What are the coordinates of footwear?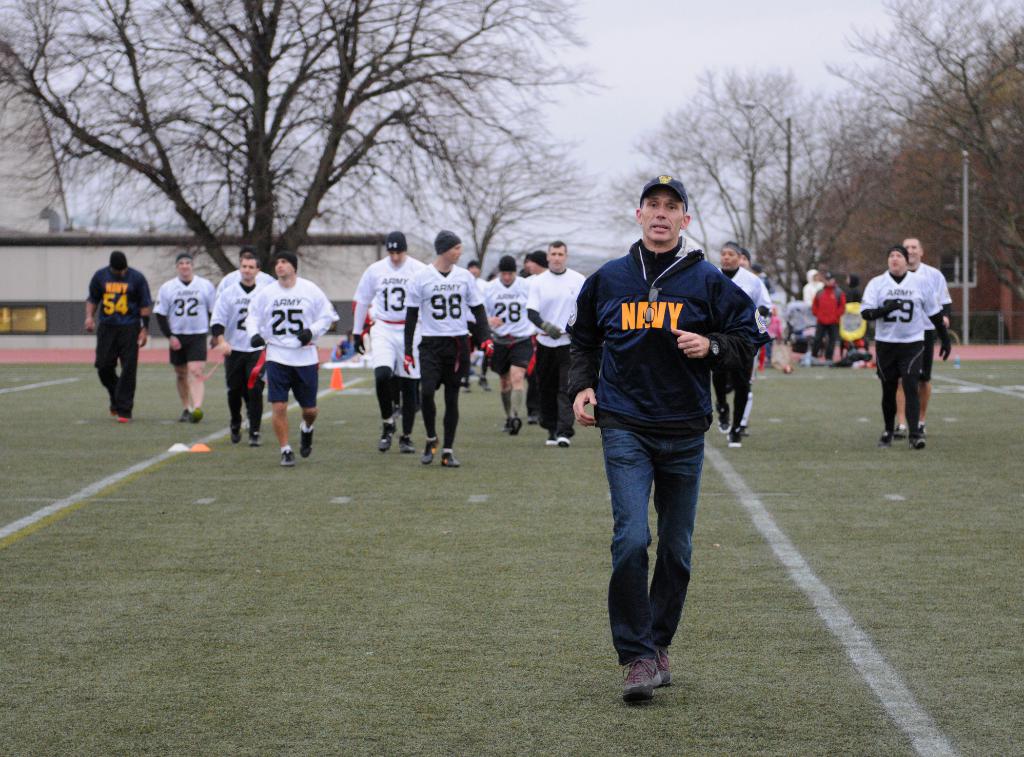
{"left": 442, "top": 450, "right": 458, "bottom": 468}.
